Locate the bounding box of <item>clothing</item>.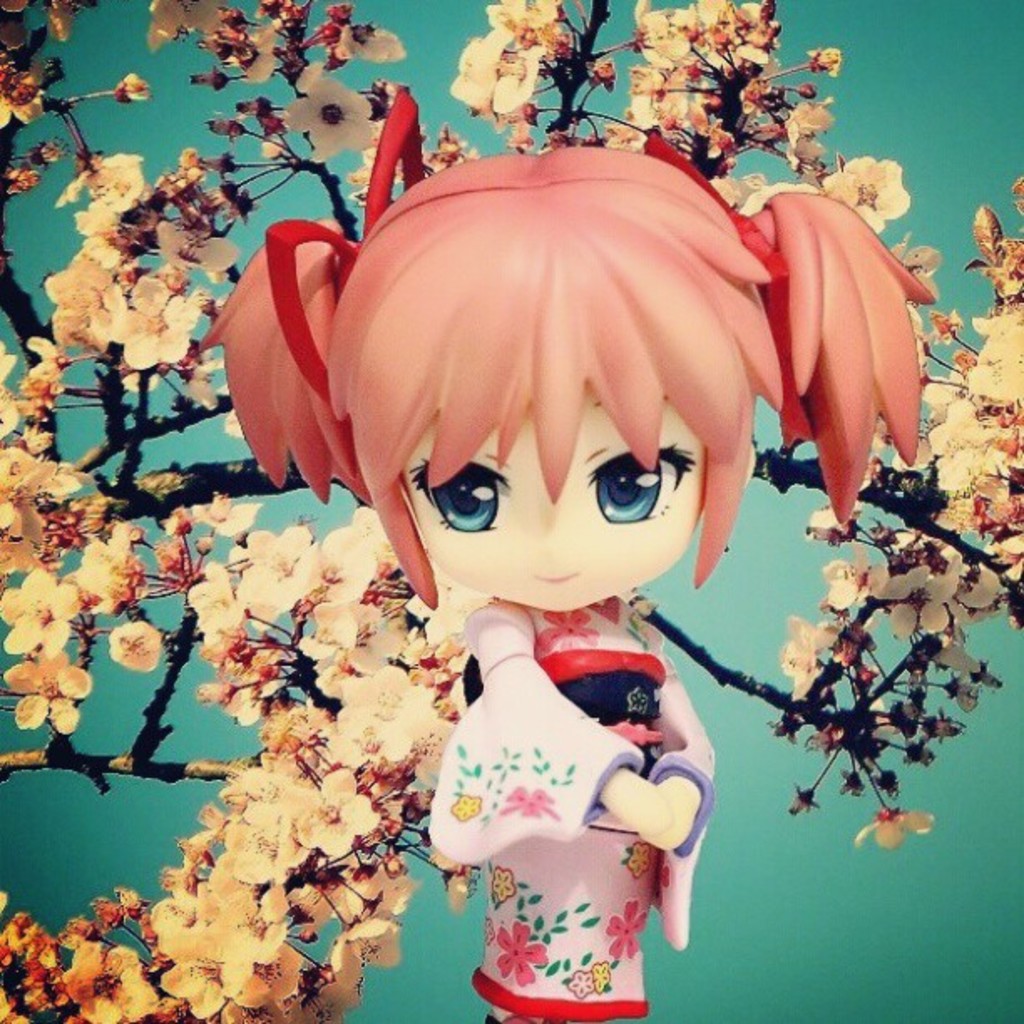
Bounding box: crop(417, 589, 718, 1022).
